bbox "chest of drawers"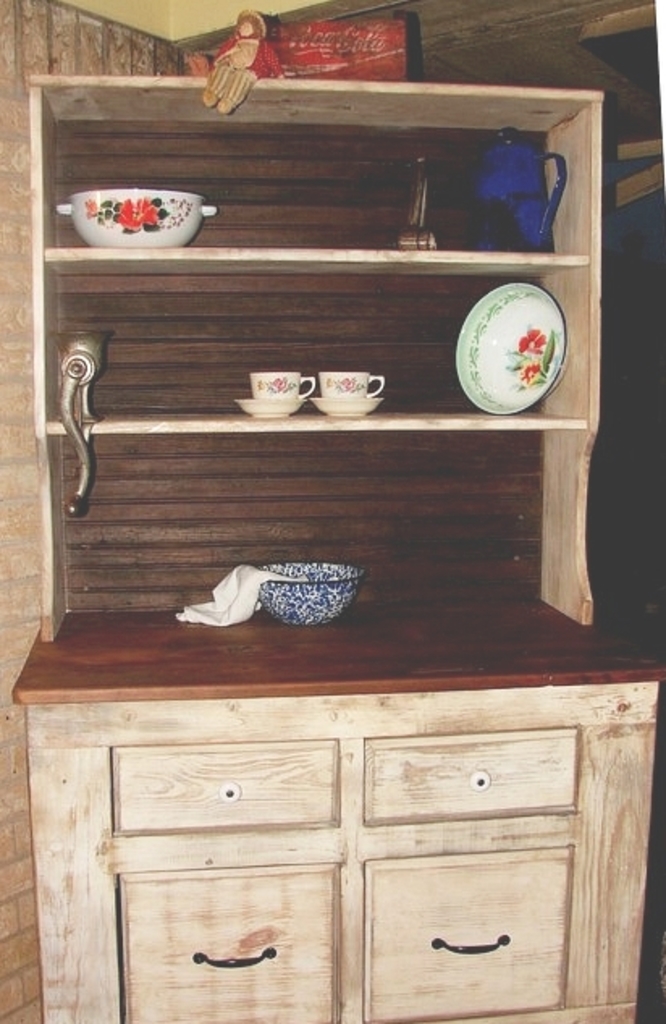
region(13, 594, 664, 1022)
